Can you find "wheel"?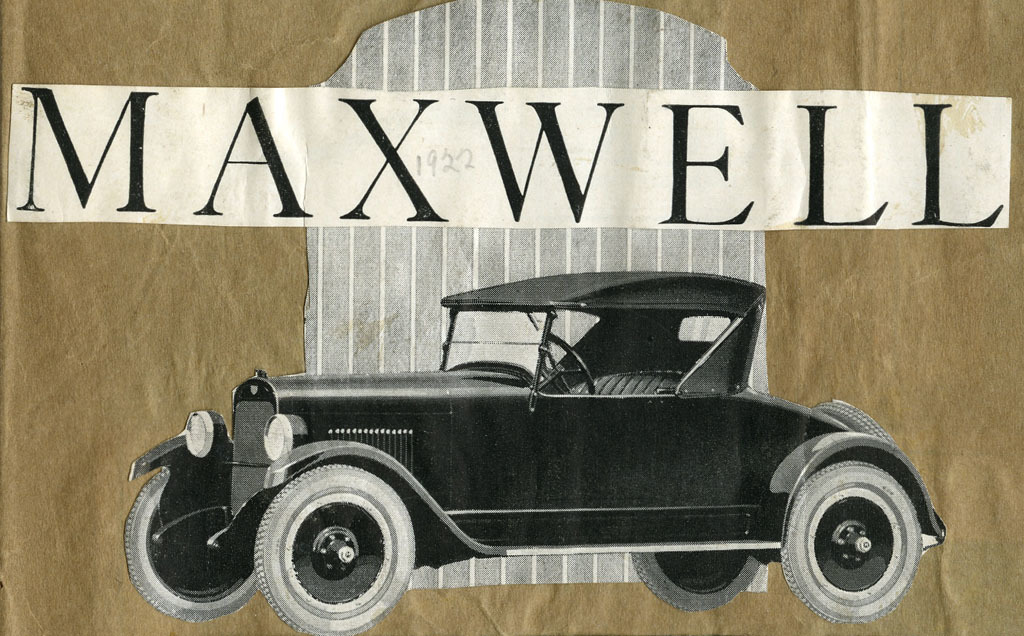
Yes, bounding box: <region>118, 467, 259, 621</region>.
